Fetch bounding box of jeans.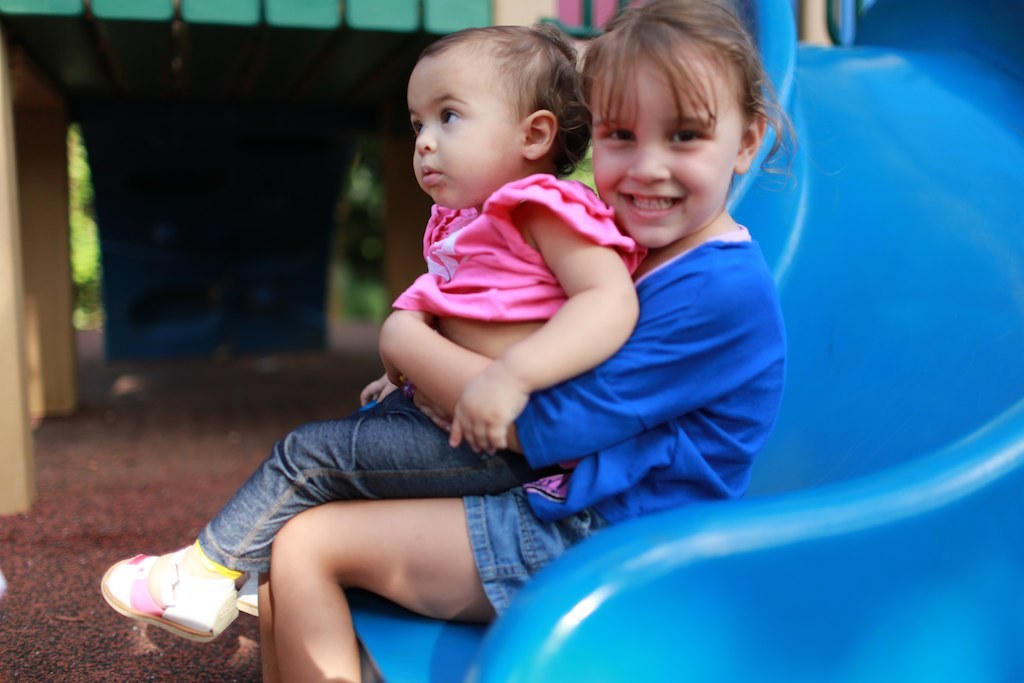
Bbox: BBox(462, 489, 610, 618).
